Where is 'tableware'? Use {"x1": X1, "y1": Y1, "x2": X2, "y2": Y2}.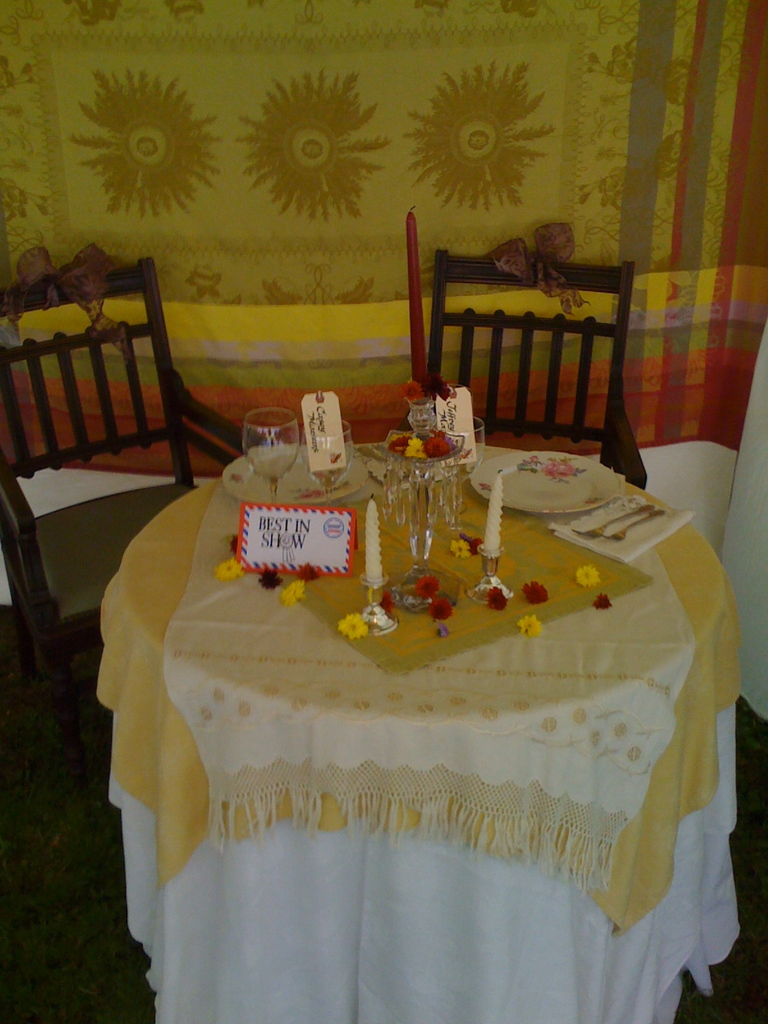
{"x1": 301, "y1": 419, "x2": 349, "y2": 509}.
